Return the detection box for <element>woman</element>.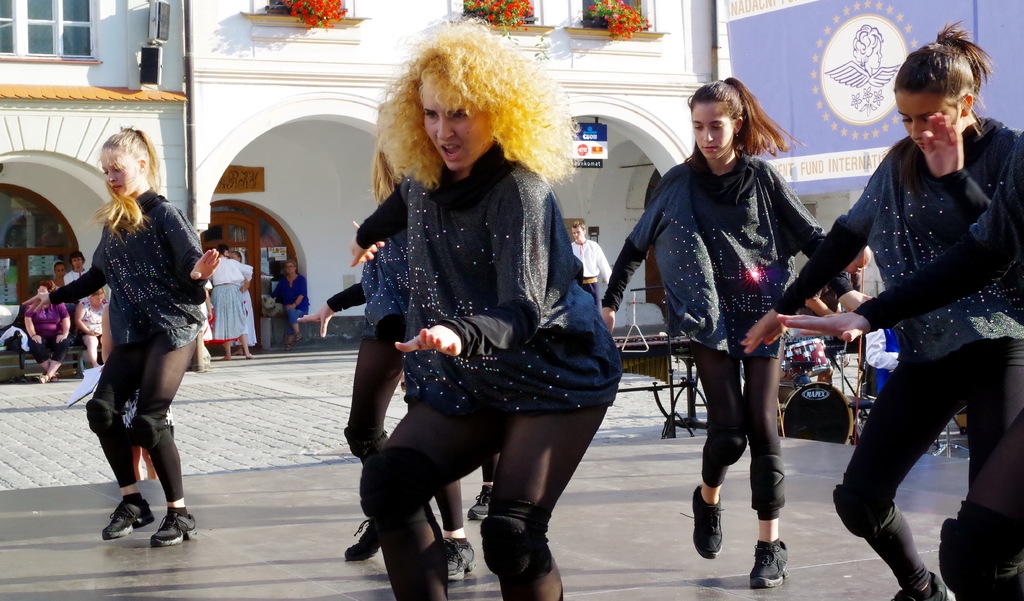
select_region(3, 124, 227, 540).
